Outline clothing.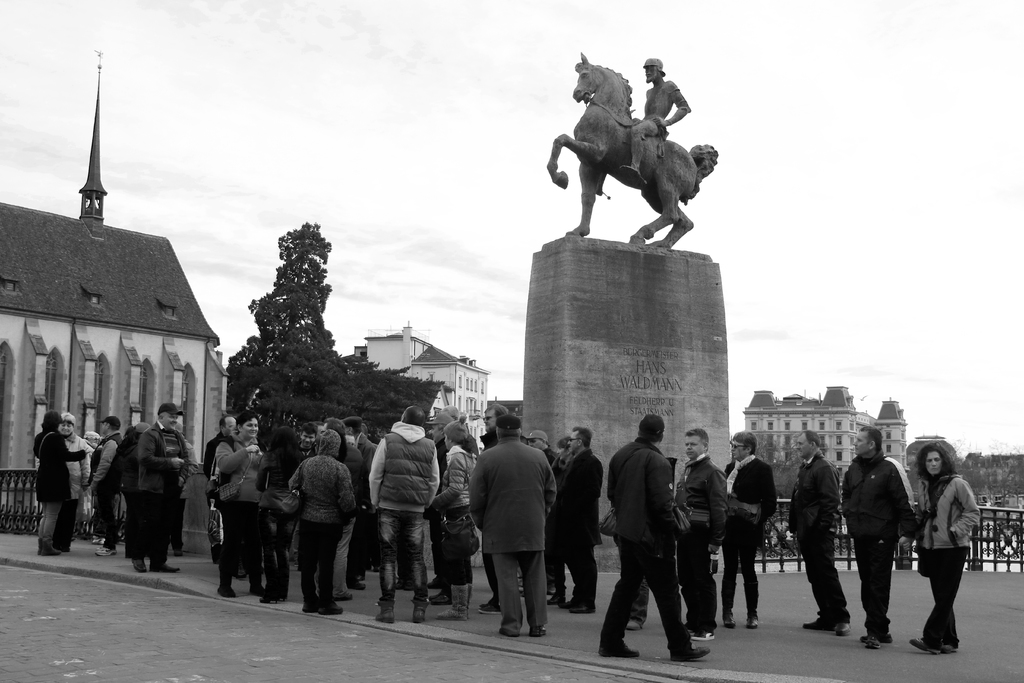
Outline: (272,448,316,490).
